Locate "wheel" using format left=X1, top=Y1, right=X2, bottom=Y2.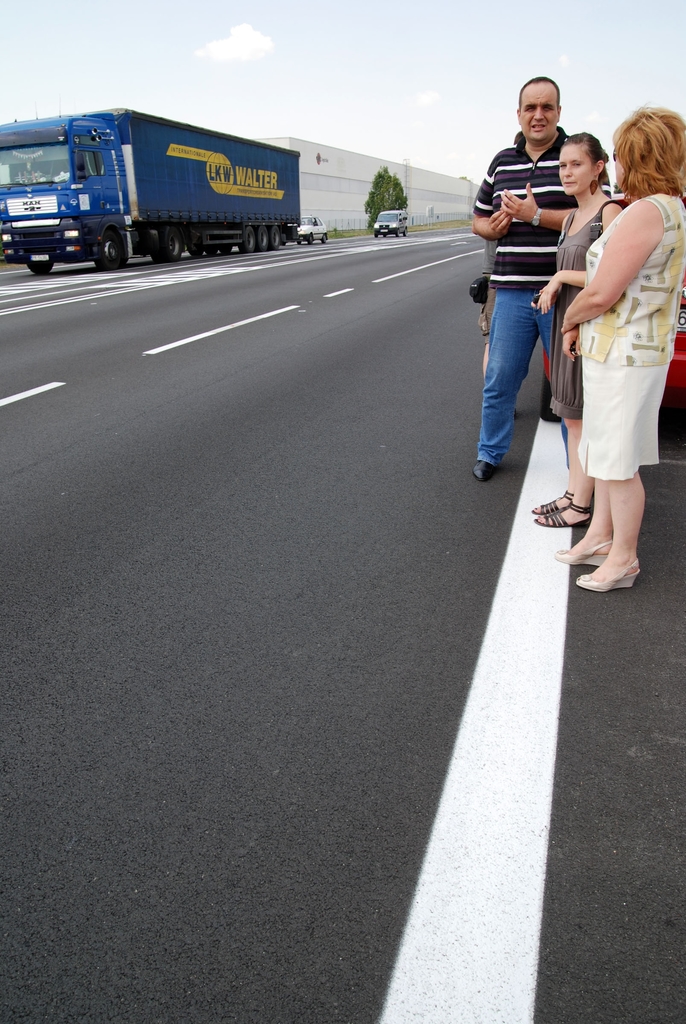
left=22, top=259, right=52, bottom=275.
